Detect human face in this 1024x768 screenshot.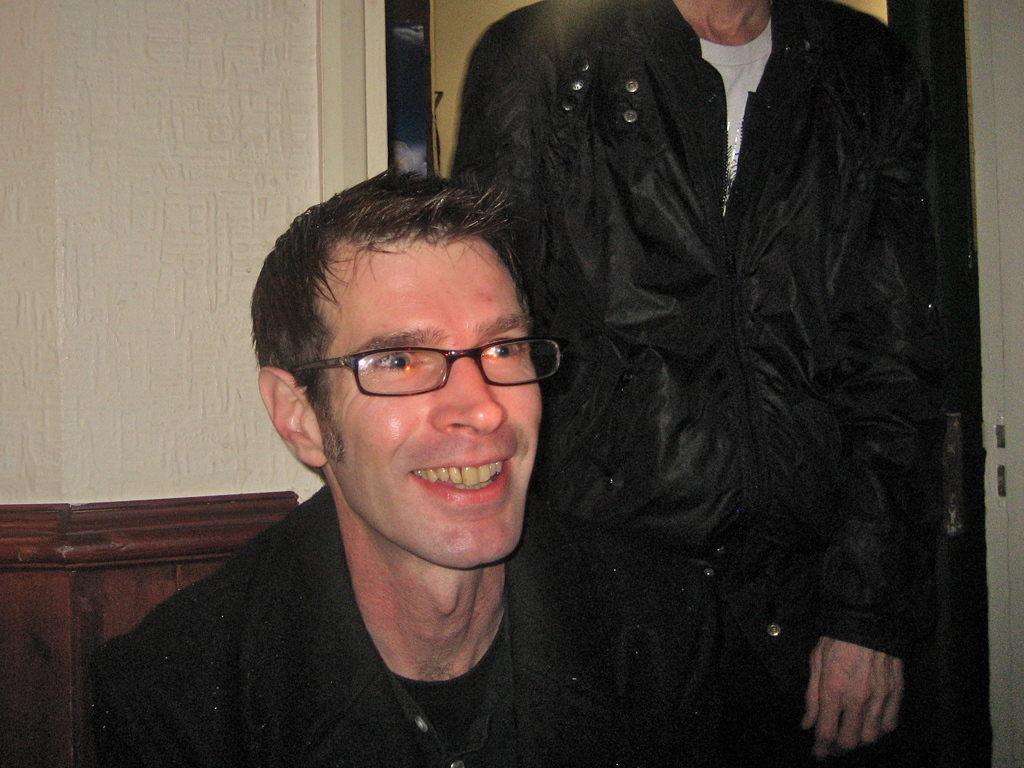
Detection: x1=320 y1=231 x2=539 y2=558.
